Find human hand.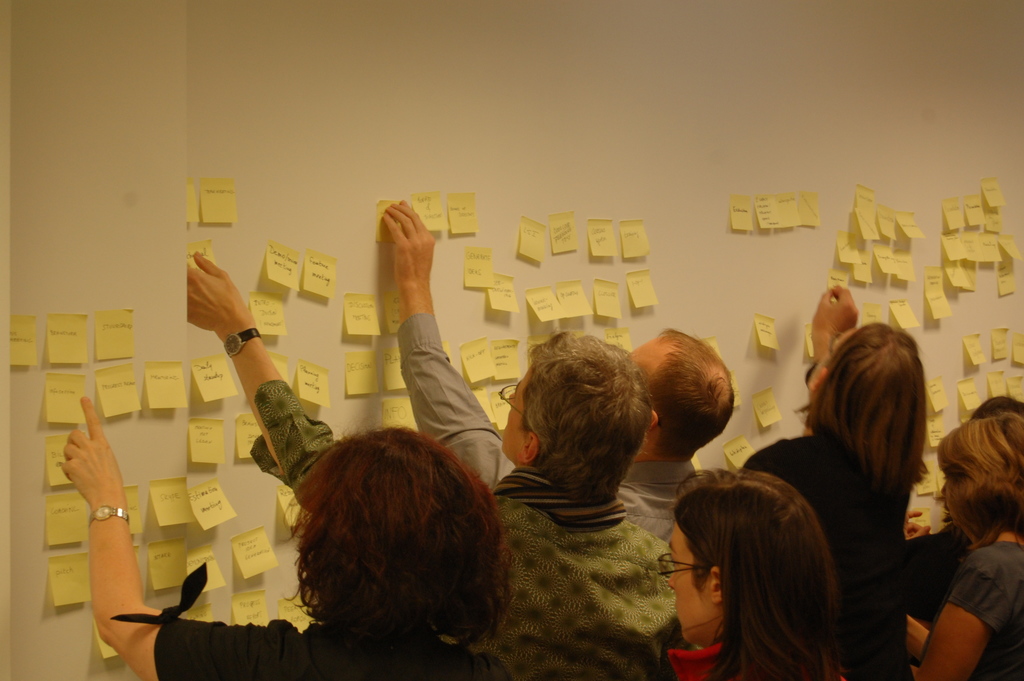
[left=188, top=251, right=254, bottom=335].
